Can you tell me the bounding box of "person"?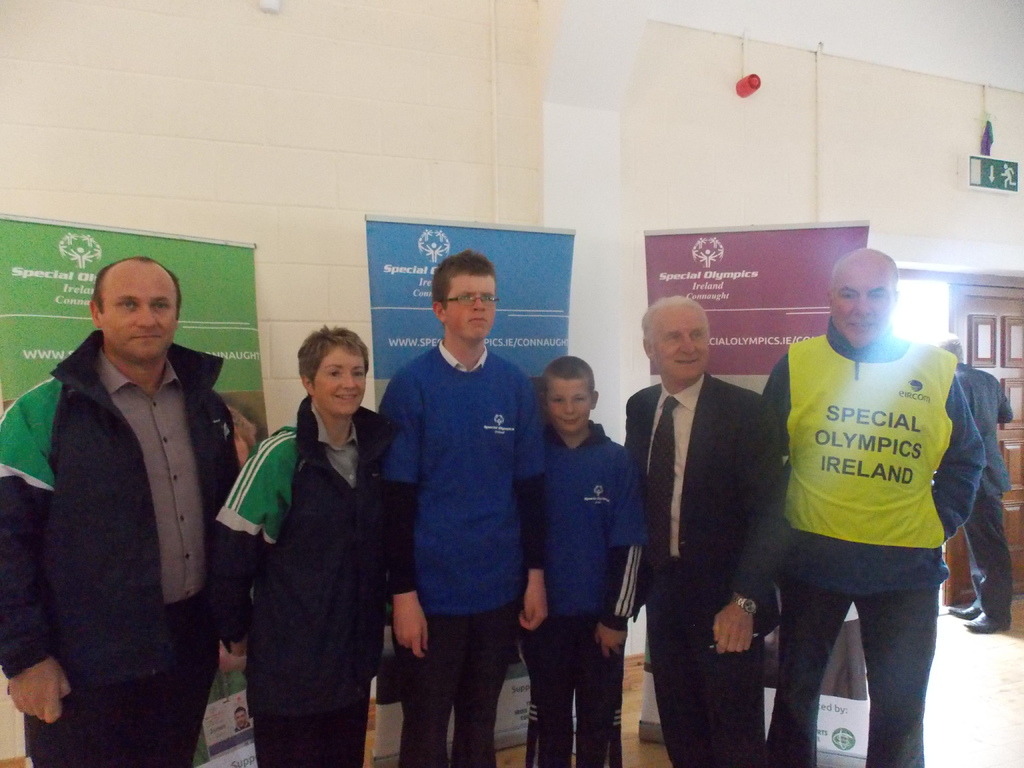
938:333:1019:631.
